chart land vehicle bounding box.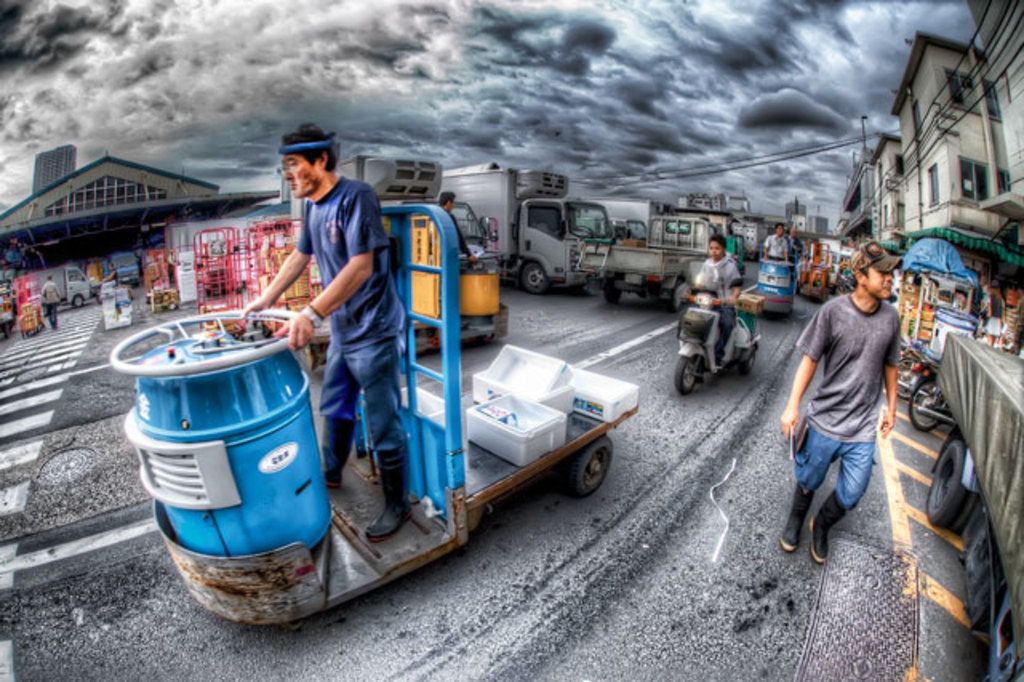
Charted: <region>110, 200, 638, 626</region>.
